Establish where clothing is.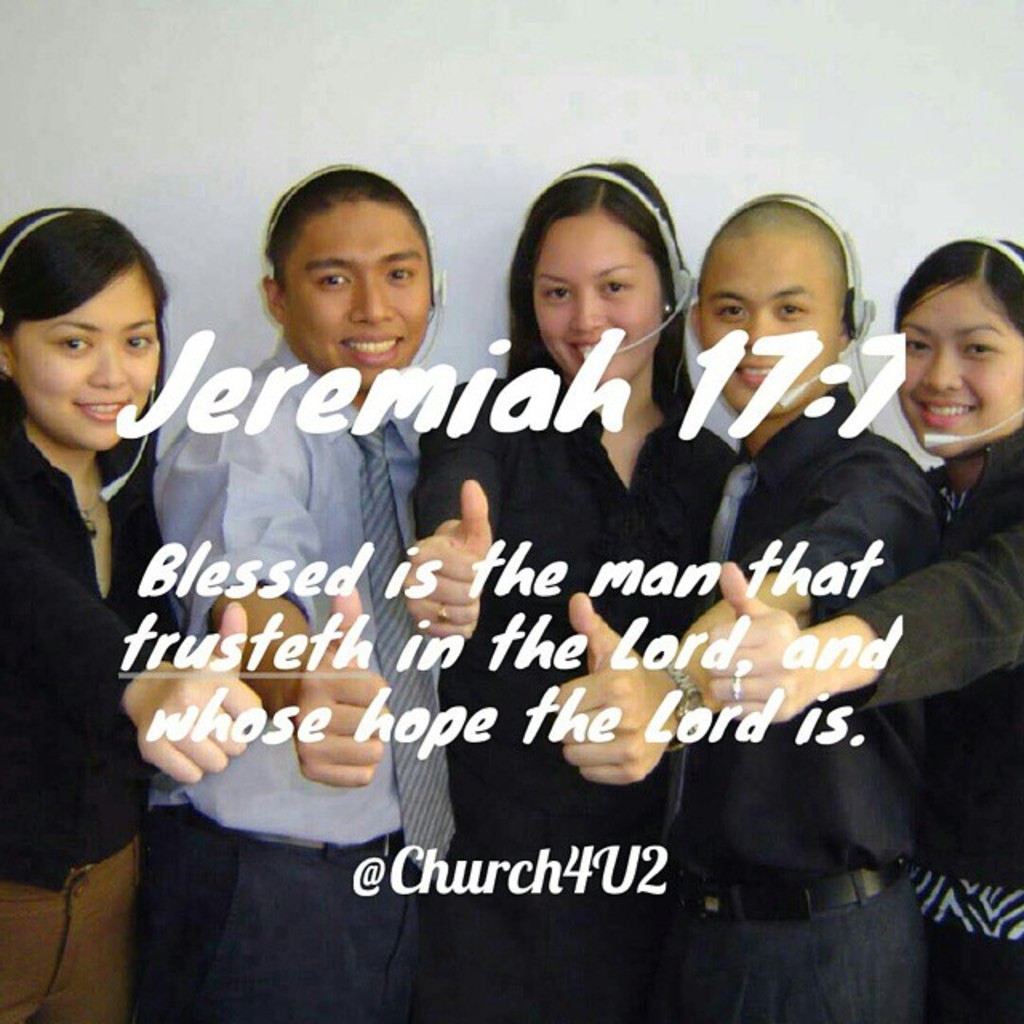
Established at (x1=438, y1=832, x2=656, y2=1022).
